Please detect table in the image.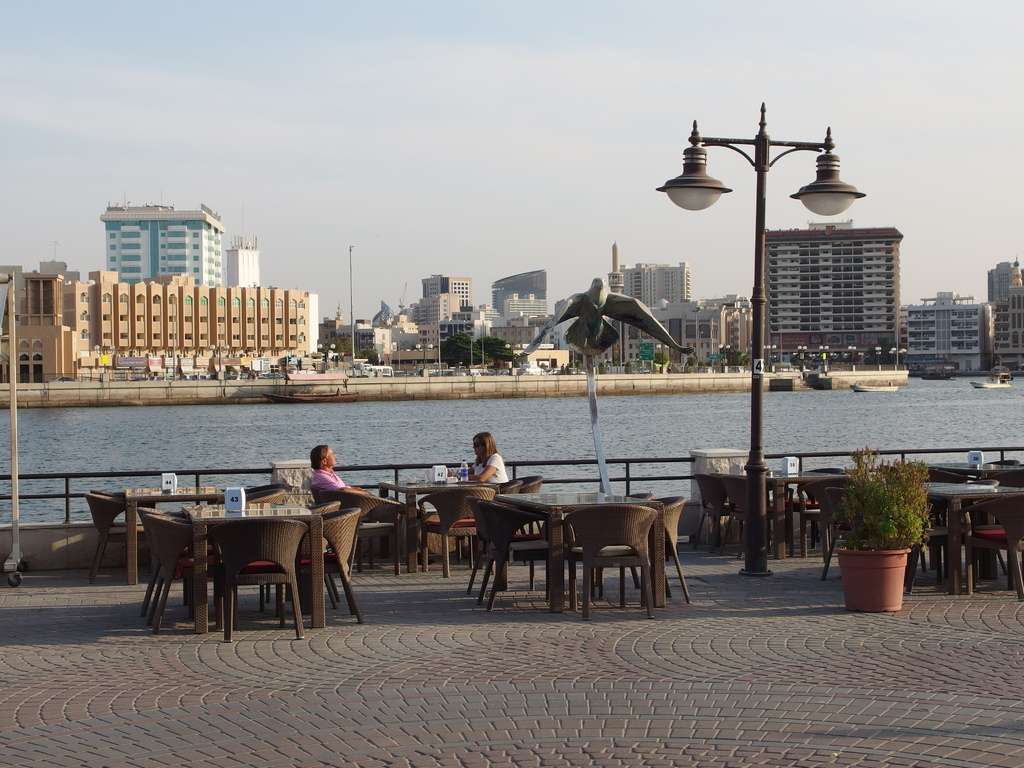
497, 488, 655, 511.
